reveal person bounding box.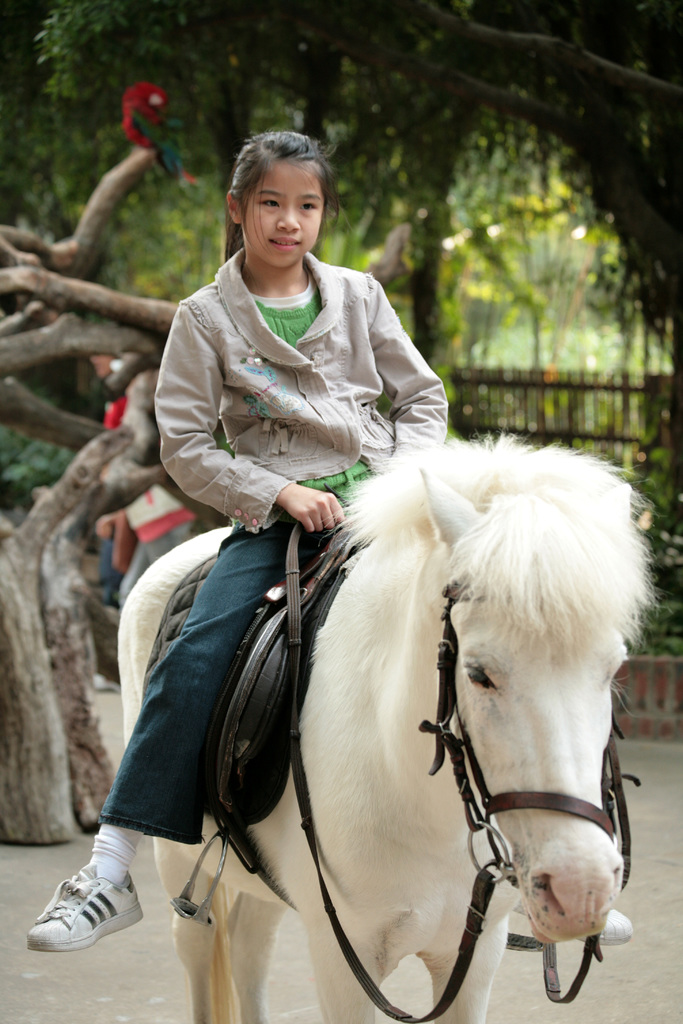
Revealed: x1=32 y1=129 x2=628 y2=944.
